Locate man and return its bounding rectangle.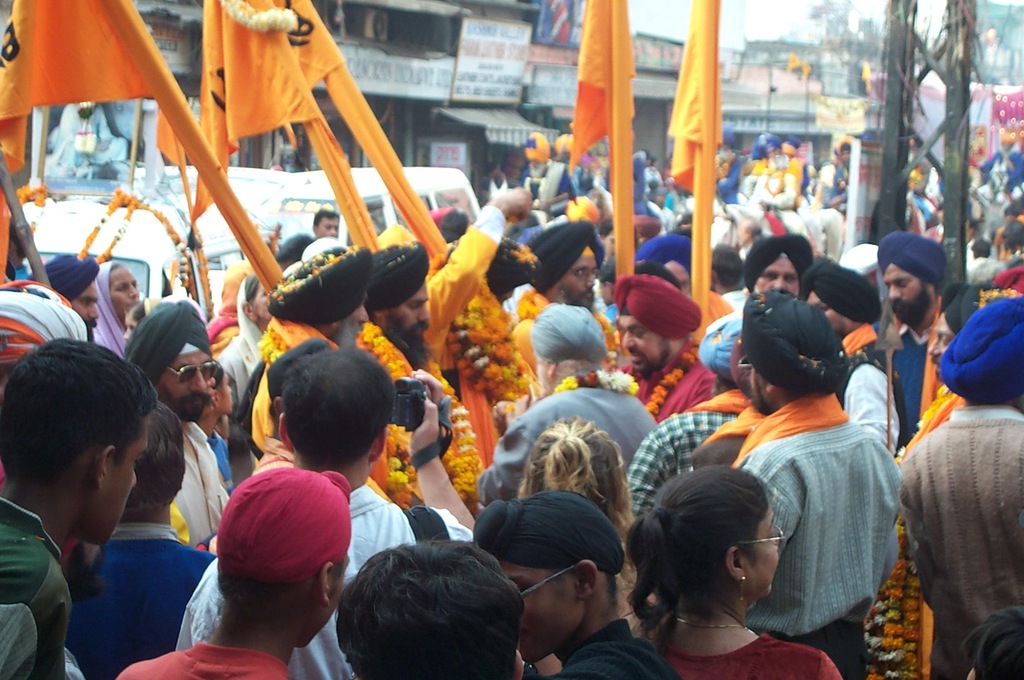
[899,298,1023,679].
